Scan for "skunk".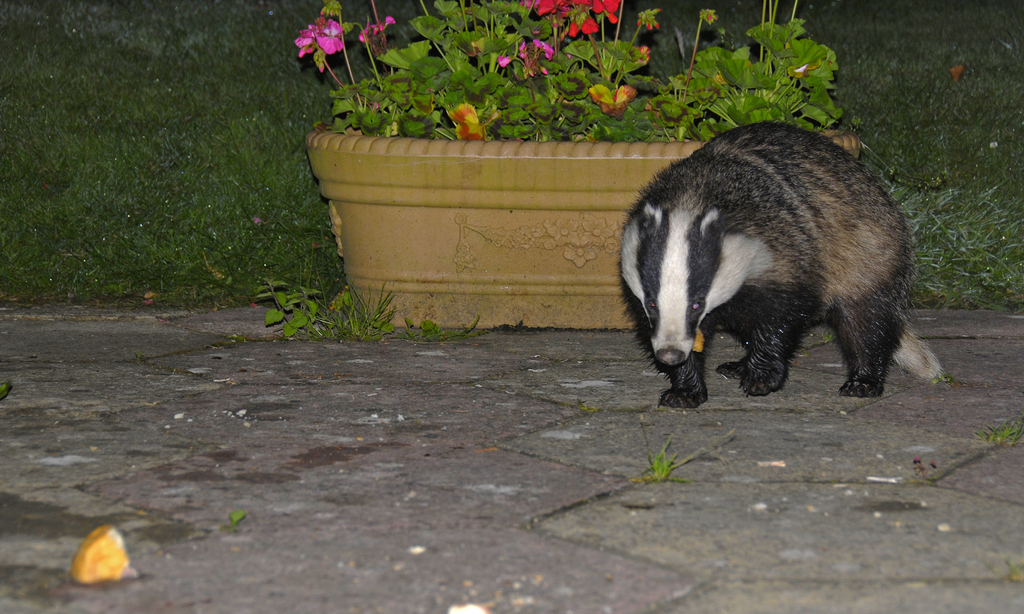
Scan result: region(618, 117, 947, 410).
